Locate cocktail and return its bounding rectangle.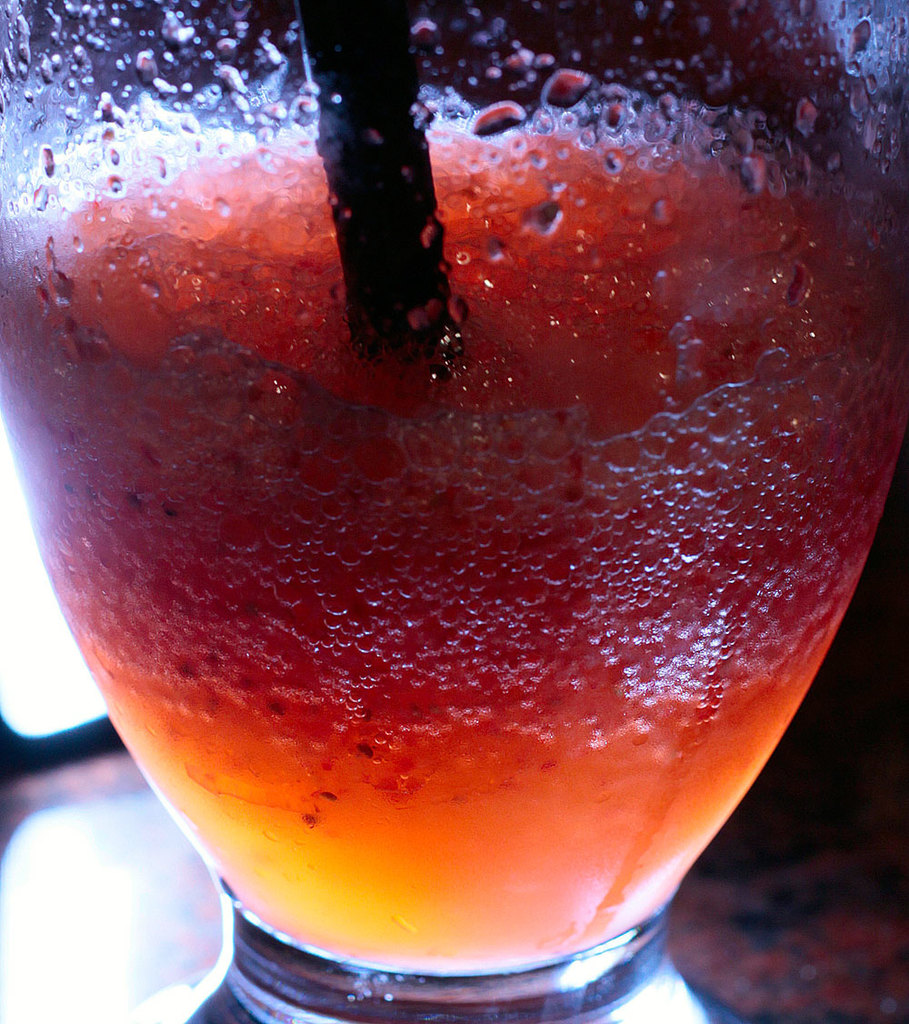
0,0,908,1023.
